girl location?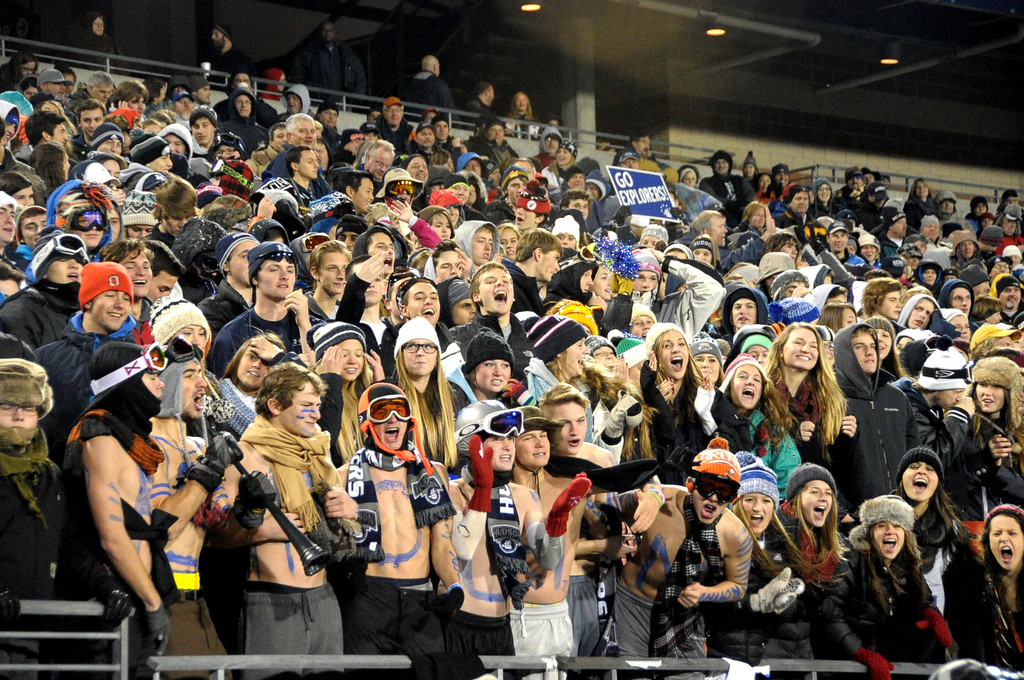
746, 170, 774, 203
